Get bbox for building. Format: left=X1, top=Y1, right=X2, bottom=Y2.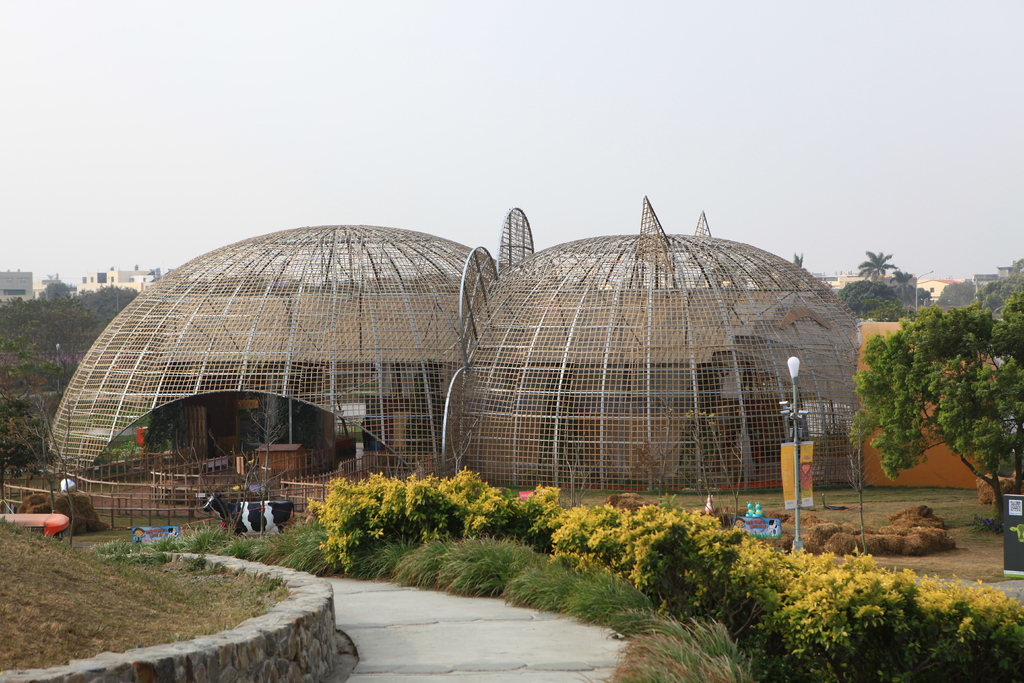
left=823, top=274, right=881, bottom=294.
